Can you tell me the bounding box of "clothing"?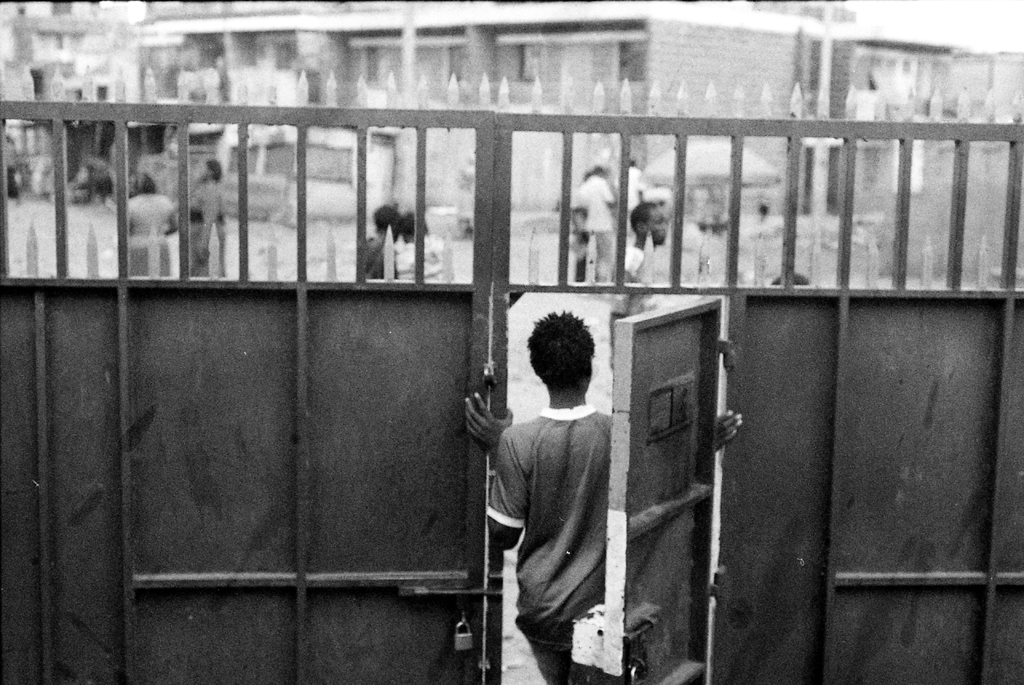
BBox(481, 404, 617, 684).
